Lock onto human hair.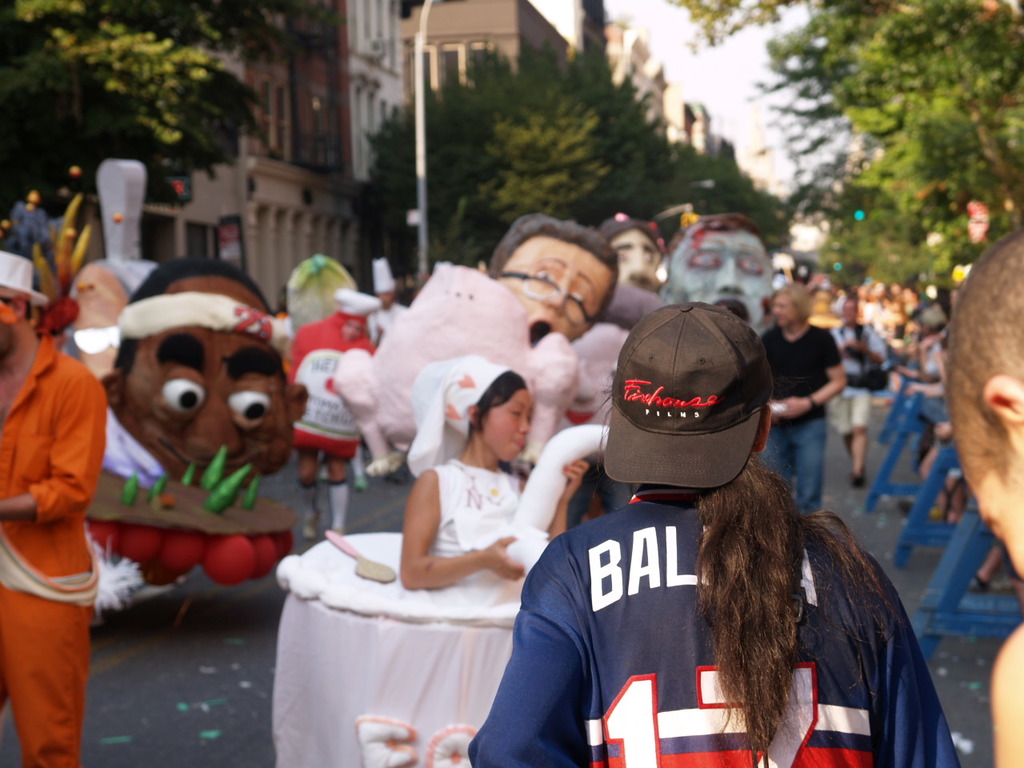
Locked: x1=594 y1=377 x2=894 y2=765.
